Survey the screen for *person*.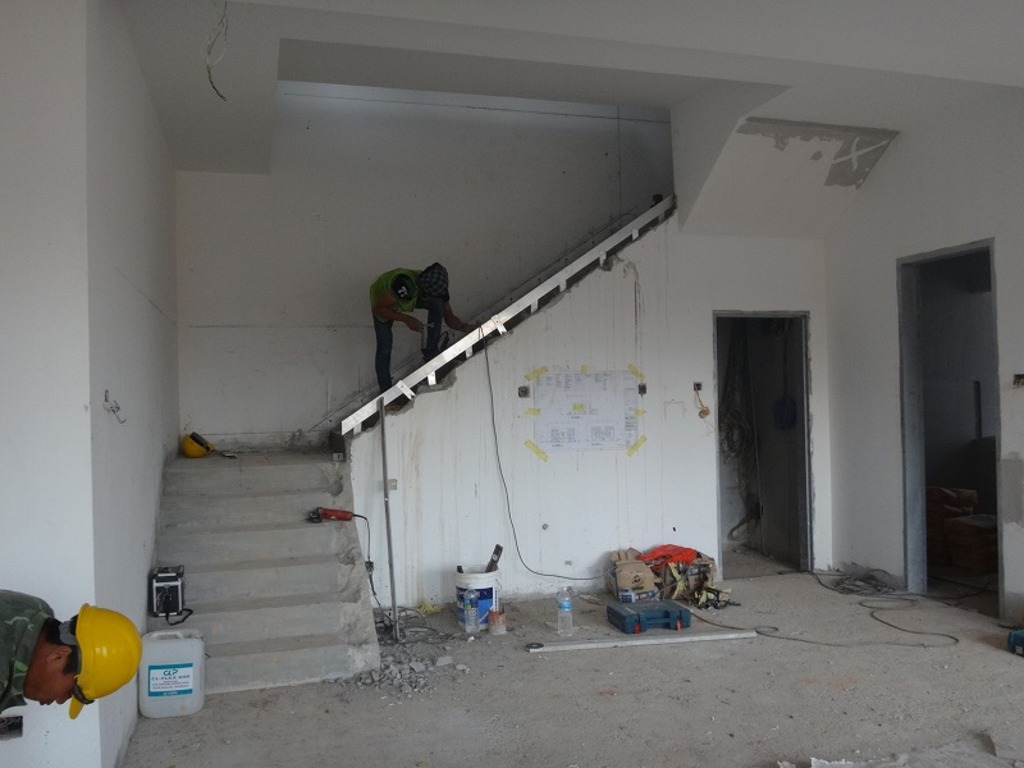
Survey found: 18/580/145/744.
